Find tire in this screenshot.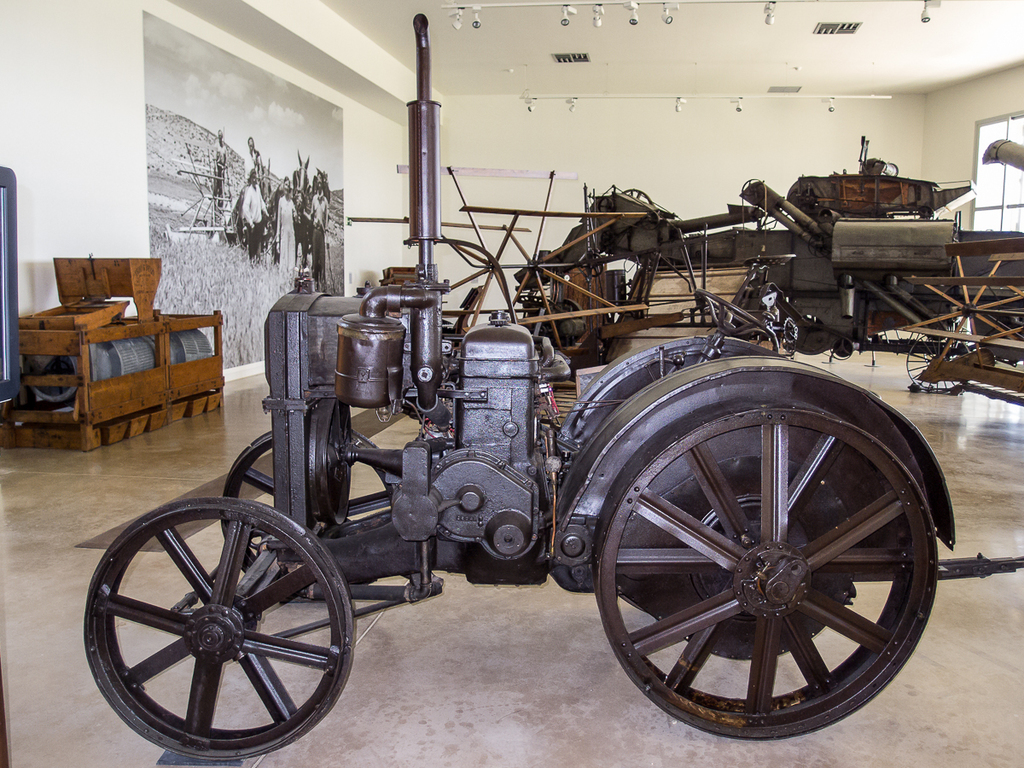
The bounding box for tire is <region>599, 358, 928, 734</region>.
